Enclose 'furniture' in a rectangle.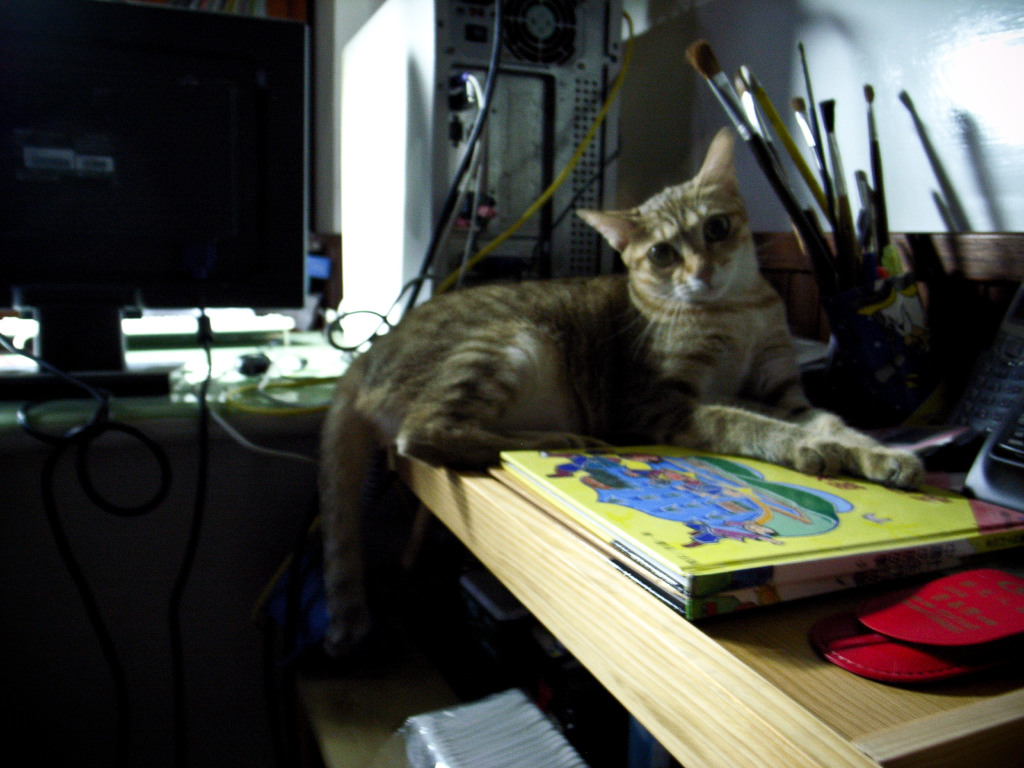
0/221/1023/767.
